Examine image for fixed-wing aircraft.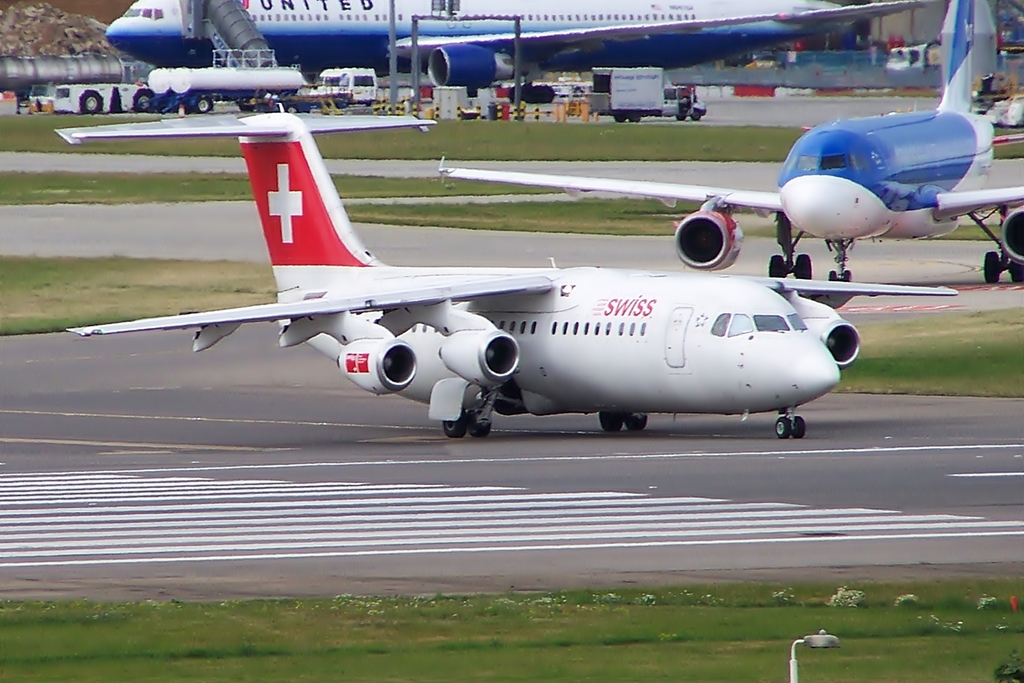
Examination result: {"x1": 104, "y1": 0, "x2": 935, "y2": 112}.
